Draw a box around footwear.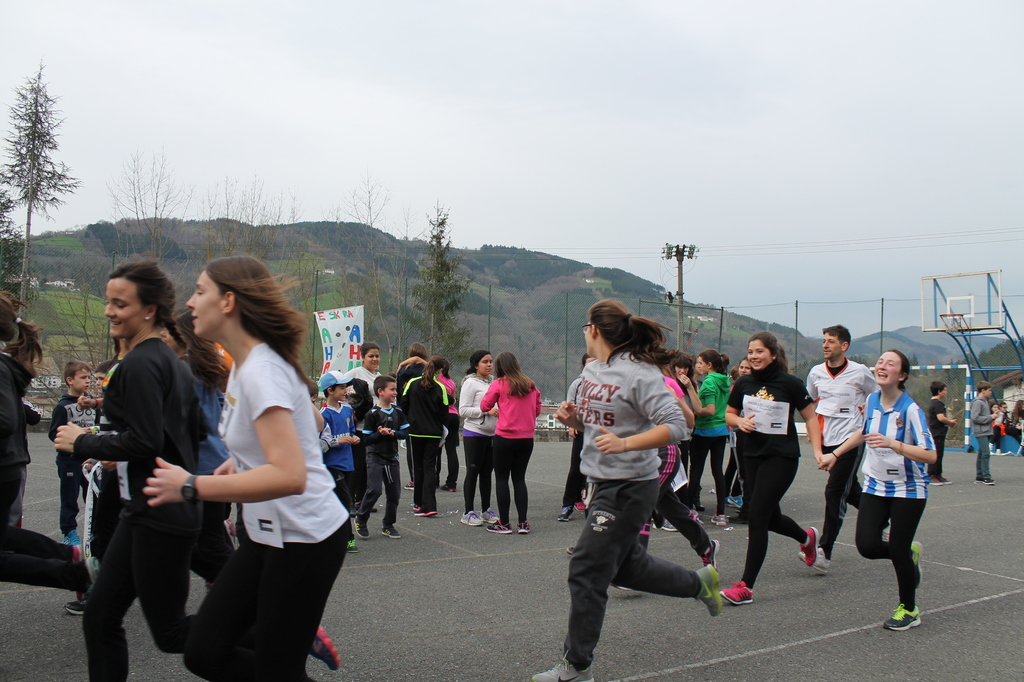
pyautogui.locateOnScreen(802, 527, 819, 569).
